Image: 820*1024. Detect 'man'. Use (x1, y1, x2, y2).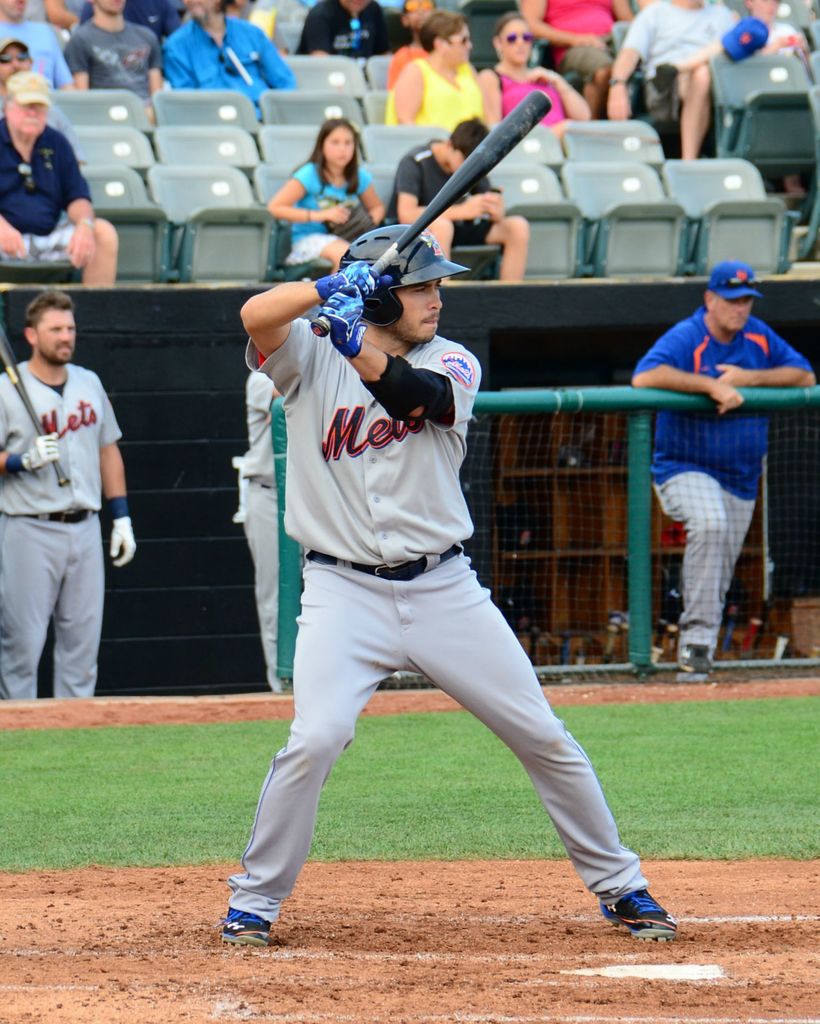
(0, 0, 78, 88).
